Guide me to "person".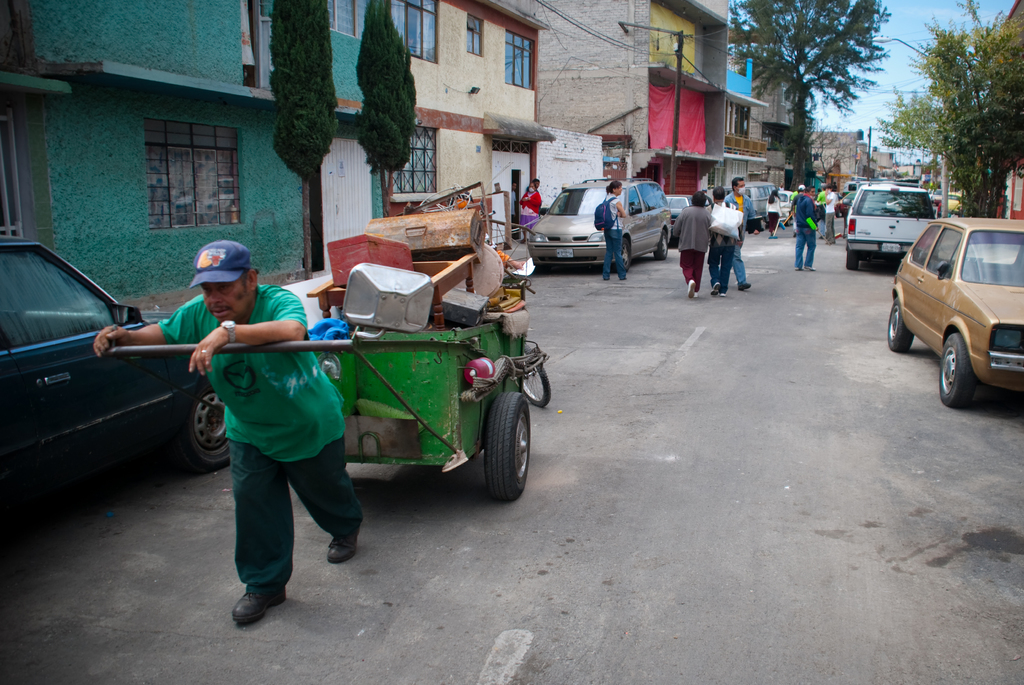
Guidance: <box>531,179,540,195</box>.
